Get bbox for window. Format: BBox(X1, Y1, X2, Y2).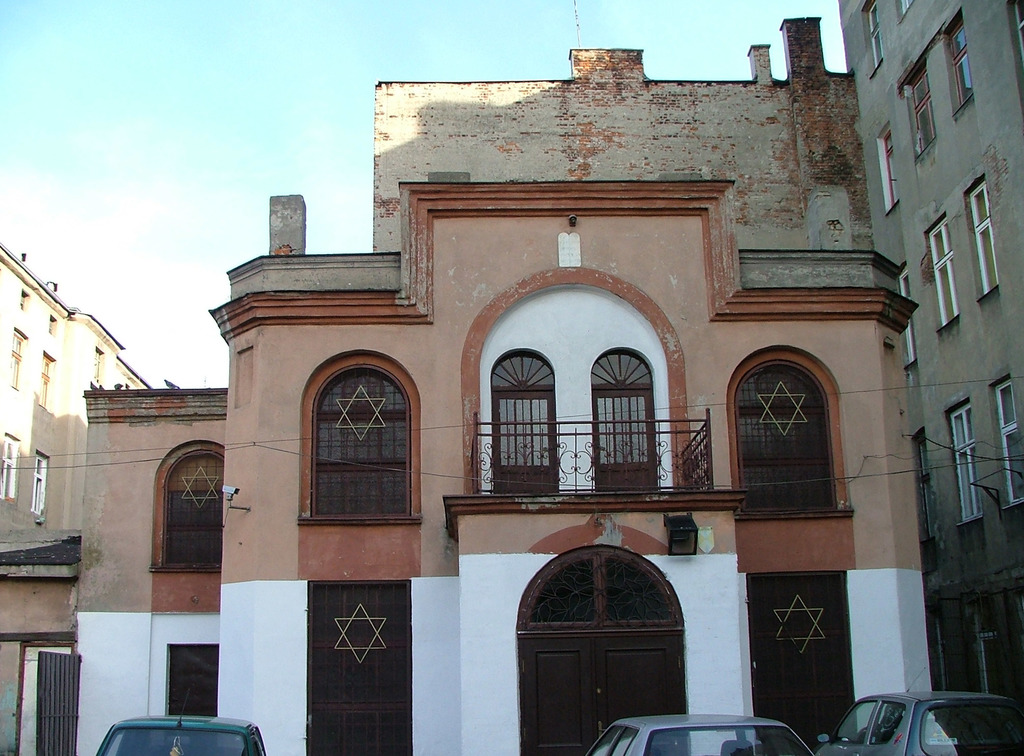
BBox(944, 10, 977, 113).
